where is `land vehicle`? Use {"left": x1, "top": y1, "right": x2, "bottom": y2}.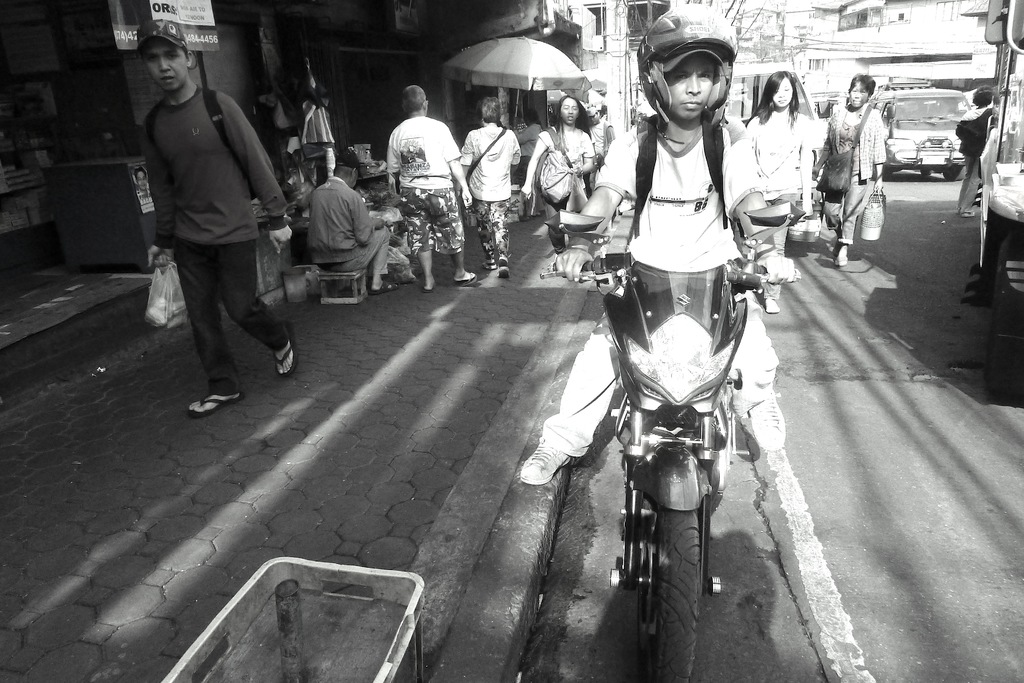
{"left": 730, "top": 61, "right": 826, "bottom": 207}.
